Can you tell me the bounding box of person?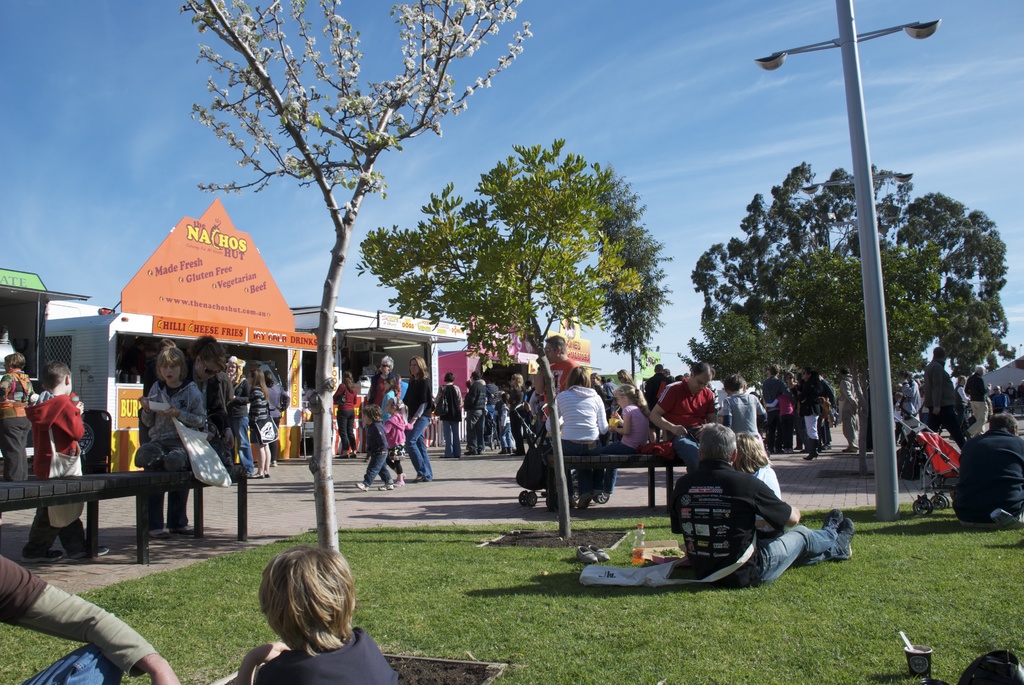
box=[385, 412, 417, 482].
